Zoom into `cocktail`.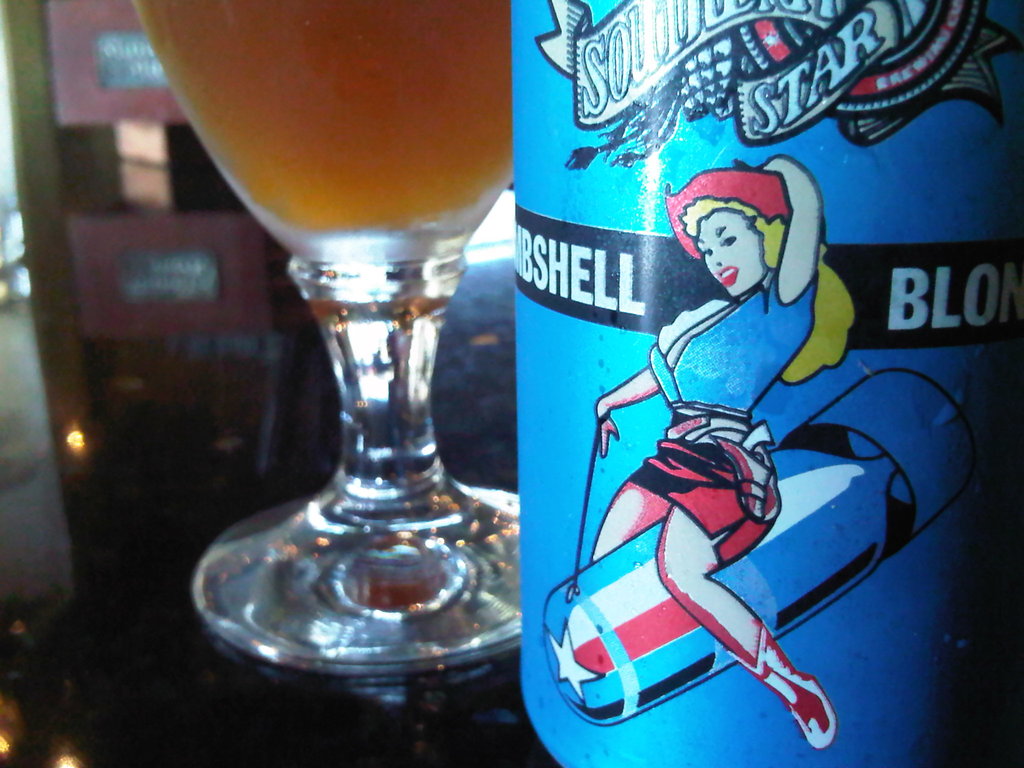
Zoom target: bbox=(131, 0, 522, 675).
